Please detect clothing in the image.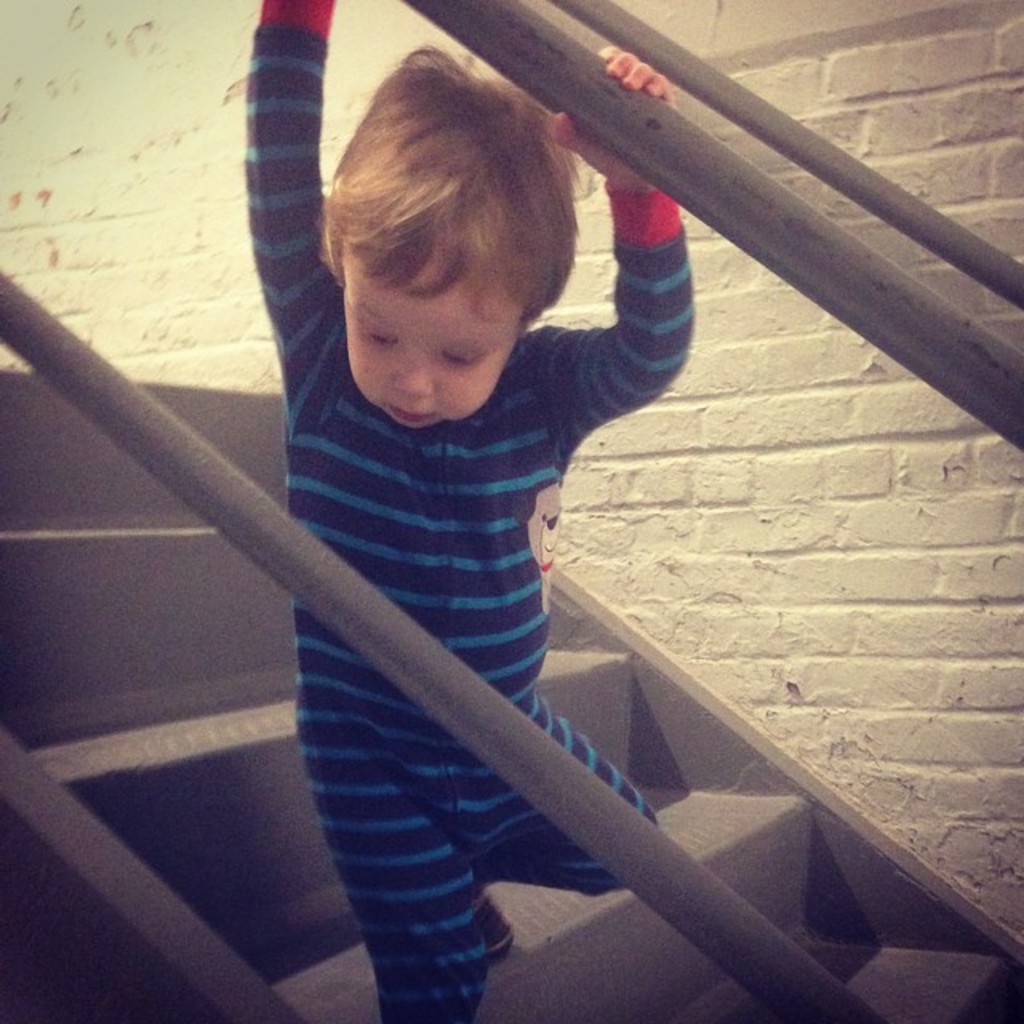
bbox(226, 155, 688, 958).
